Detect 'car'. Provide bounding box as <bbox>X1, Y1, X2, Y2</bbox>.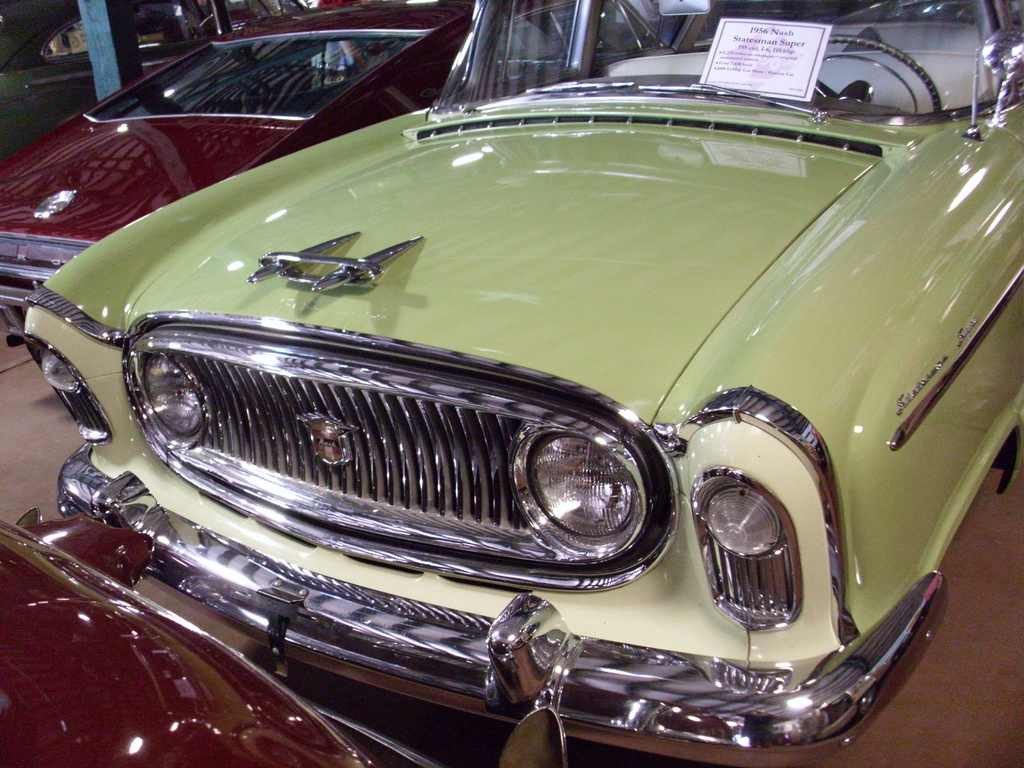
<bbox>20, 0, 1023, 756</bbox>.
